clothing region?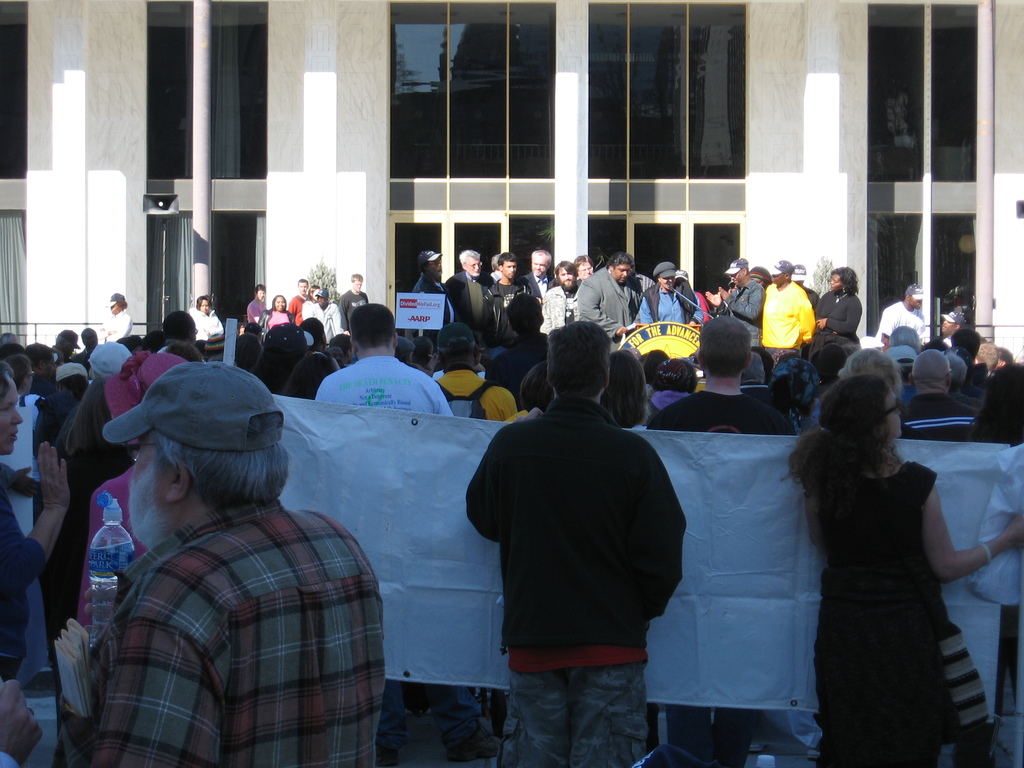
box(892, 389, 982, 439)
